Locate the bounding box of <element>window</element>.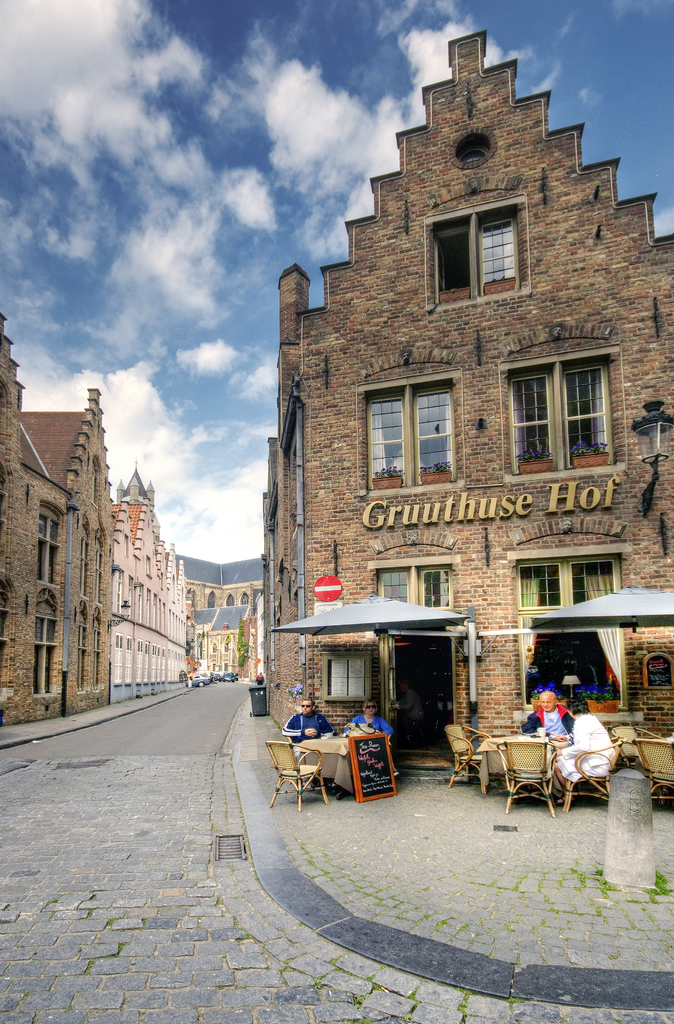
Bounding box: l=91, t=532, r=116, b=607.
